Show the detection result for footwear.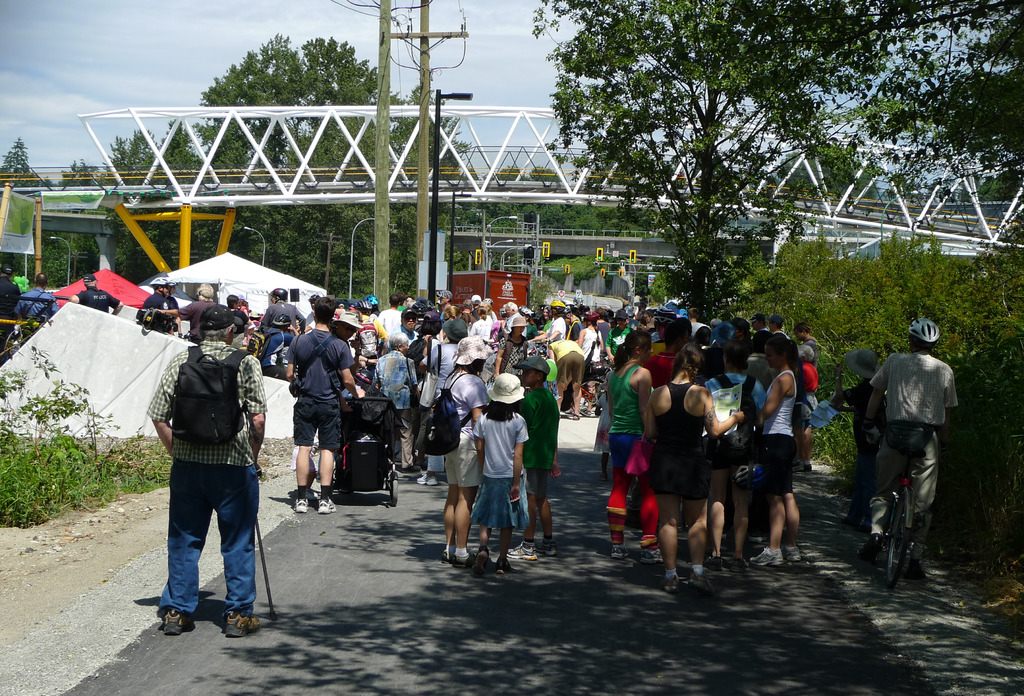
[x1=689, y1=570, x2=716, y2=595].
